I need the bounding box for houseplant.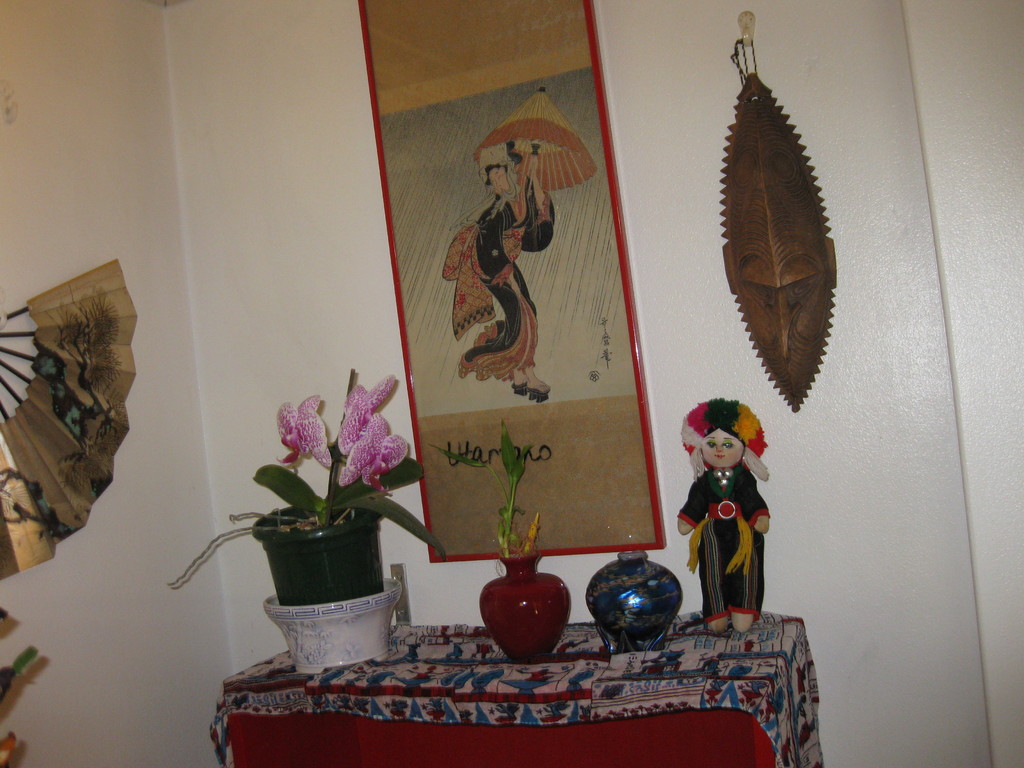
Here it is: x1=426 y1=419 x2=568 y2=666.
